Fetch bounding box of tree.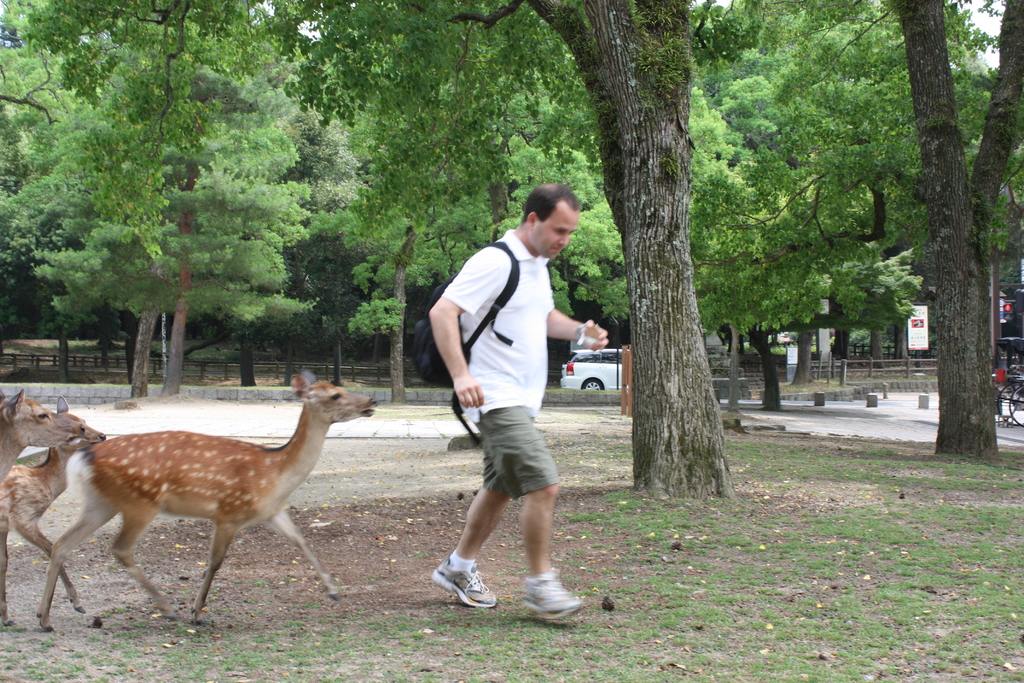
Bbox: rect(168, 0, 391, 397).
